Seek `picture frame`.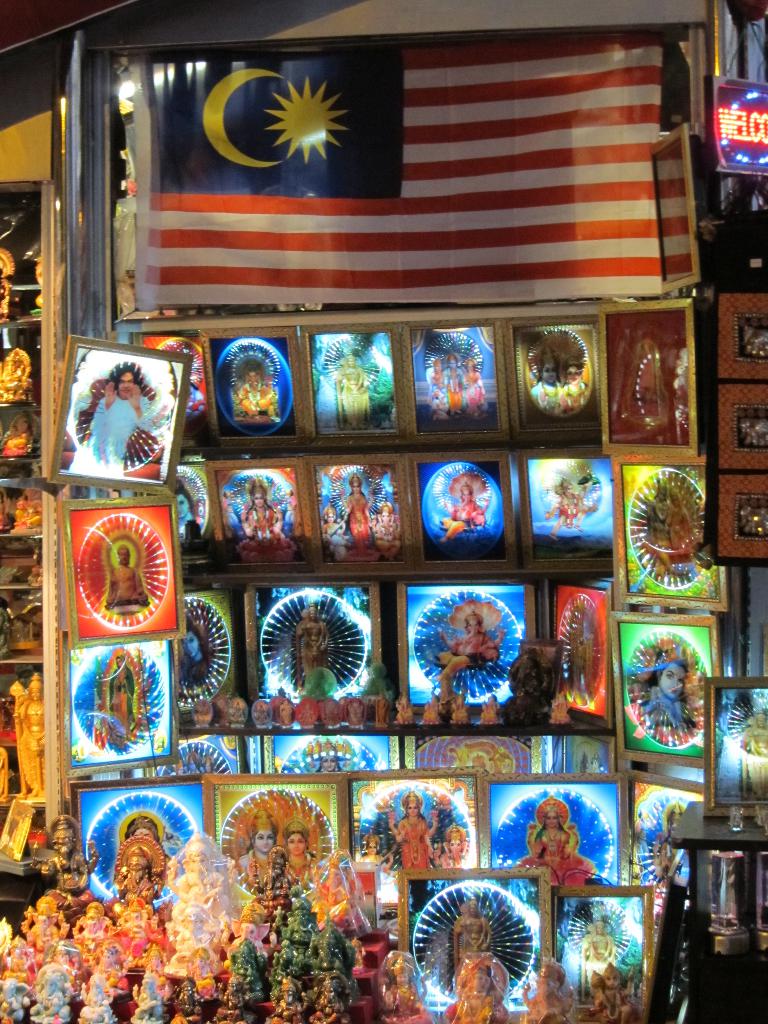
x1=705 y1=673 x2=767 y2=816.
